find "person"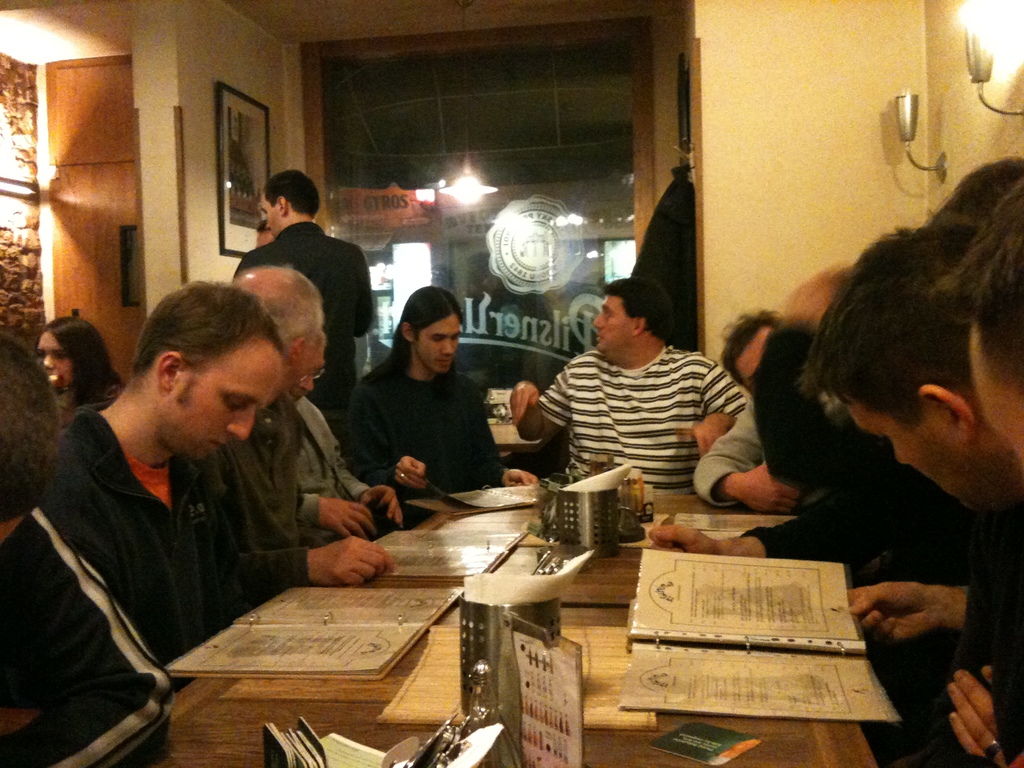
{"x1": 941, "y1": 143, "x2": 1023, "y2": 231}
